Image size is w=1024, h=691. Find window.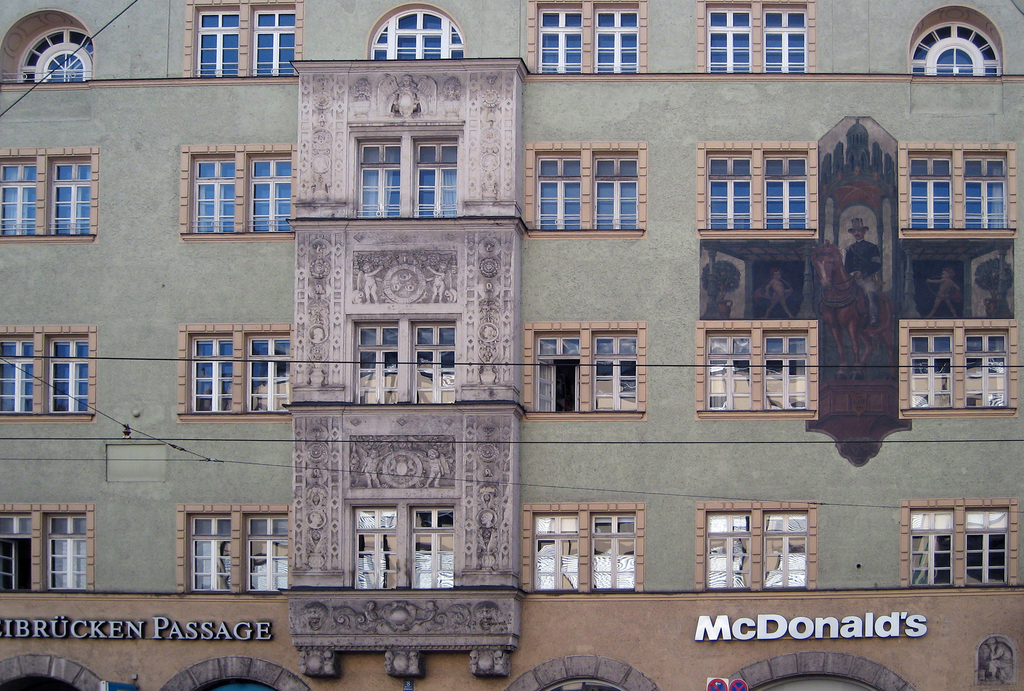
2, 12, 96, 90.
